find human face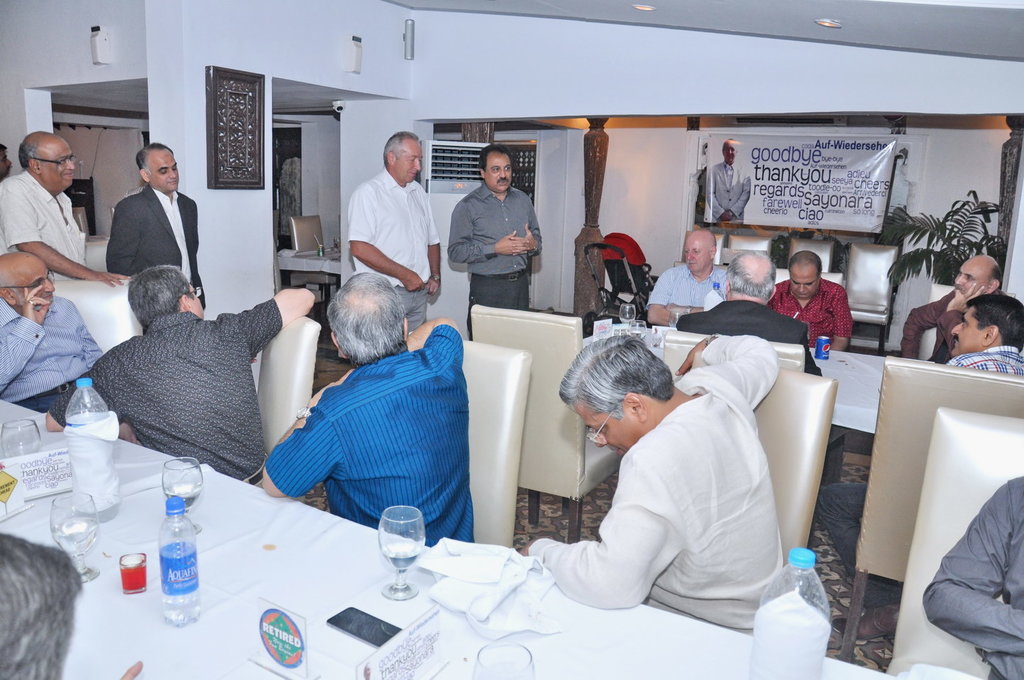
[393,145,423,184]
